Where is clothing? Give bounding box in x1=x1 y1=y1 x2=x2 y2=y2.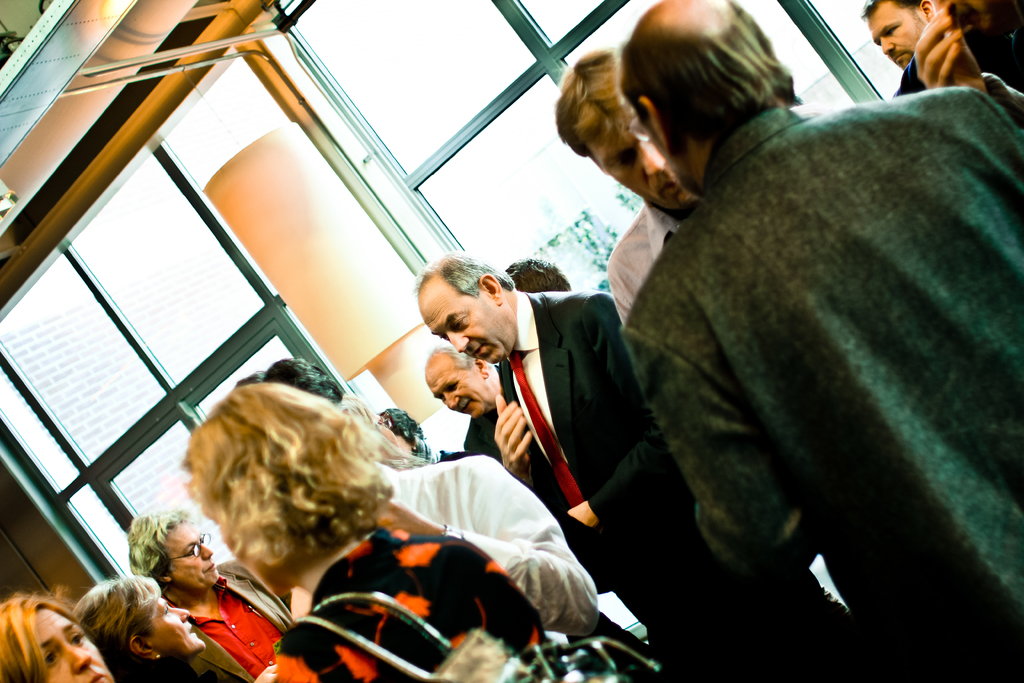
x1=604 y1=199 x2=687 y2=328.
